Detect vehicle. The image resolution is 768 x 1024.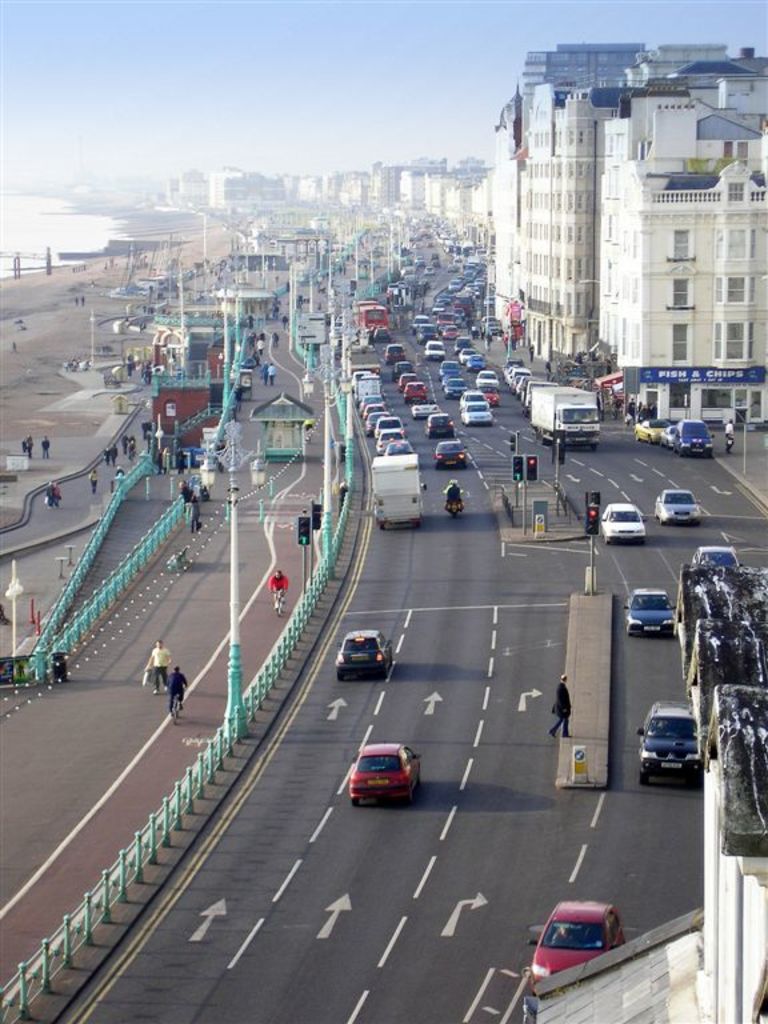
bbox(427, 411, 452, 437).
